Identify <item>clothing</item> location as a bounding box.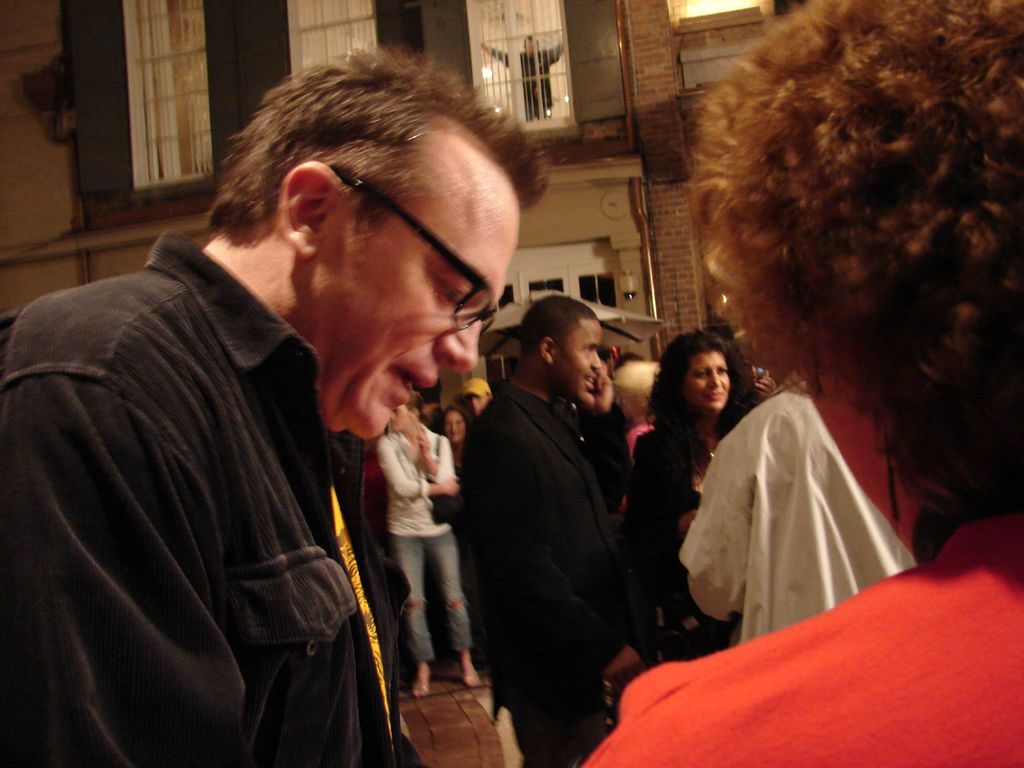
[616, 420, 651, 504].
